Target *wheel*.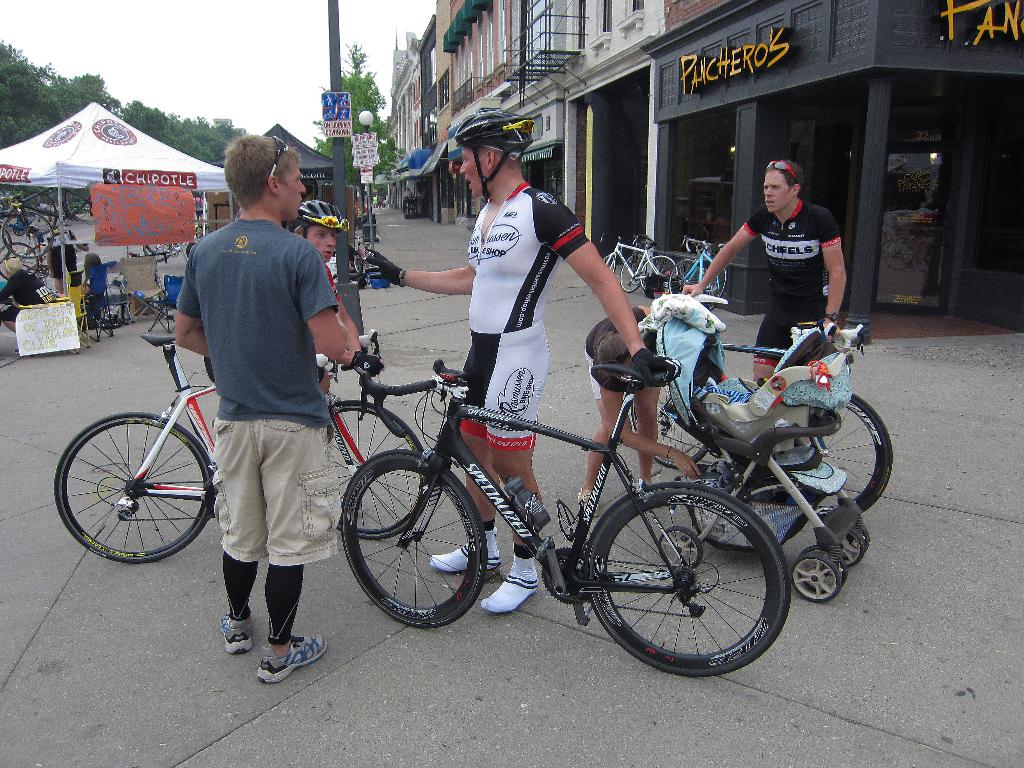
Target region: {"x1": 143, "y1": 242, "x2": 172, "y2": 262}.
